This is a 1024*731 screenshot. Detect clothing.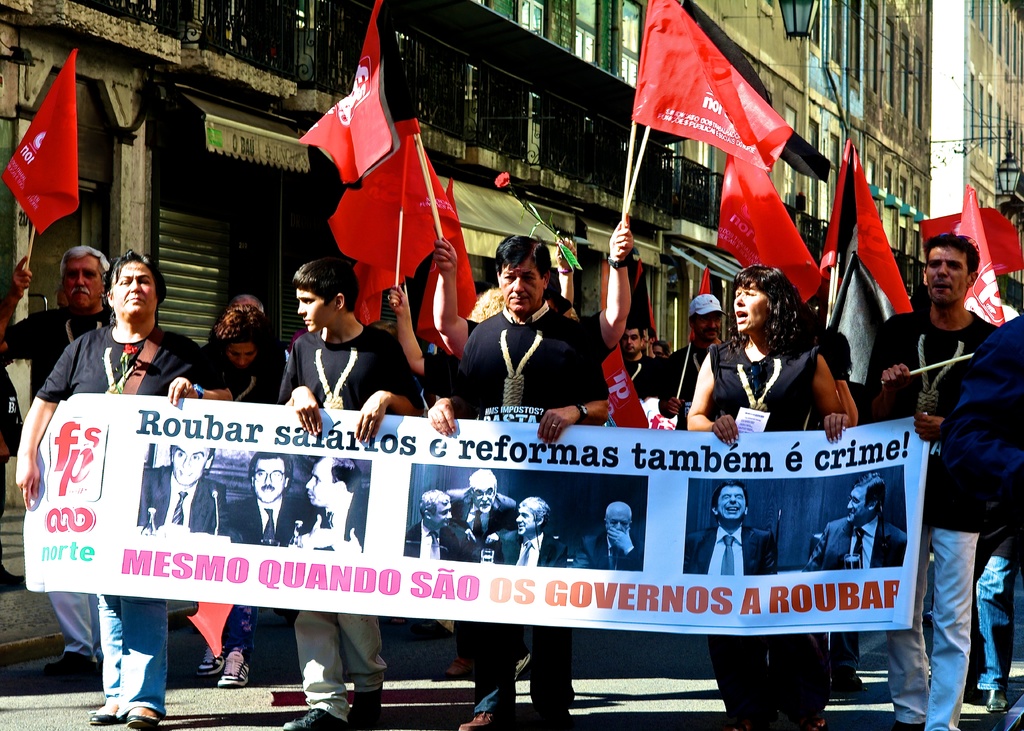
[left=404, top=518, right=460, bottom=559].
